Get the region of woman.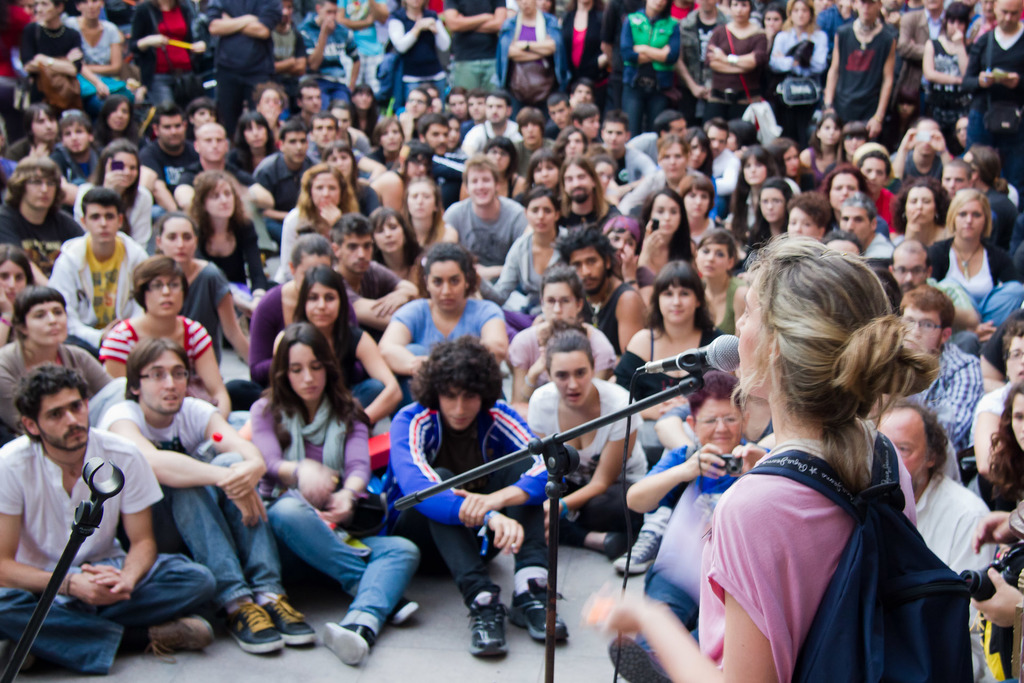
crop(697, 229, 752, 334).
